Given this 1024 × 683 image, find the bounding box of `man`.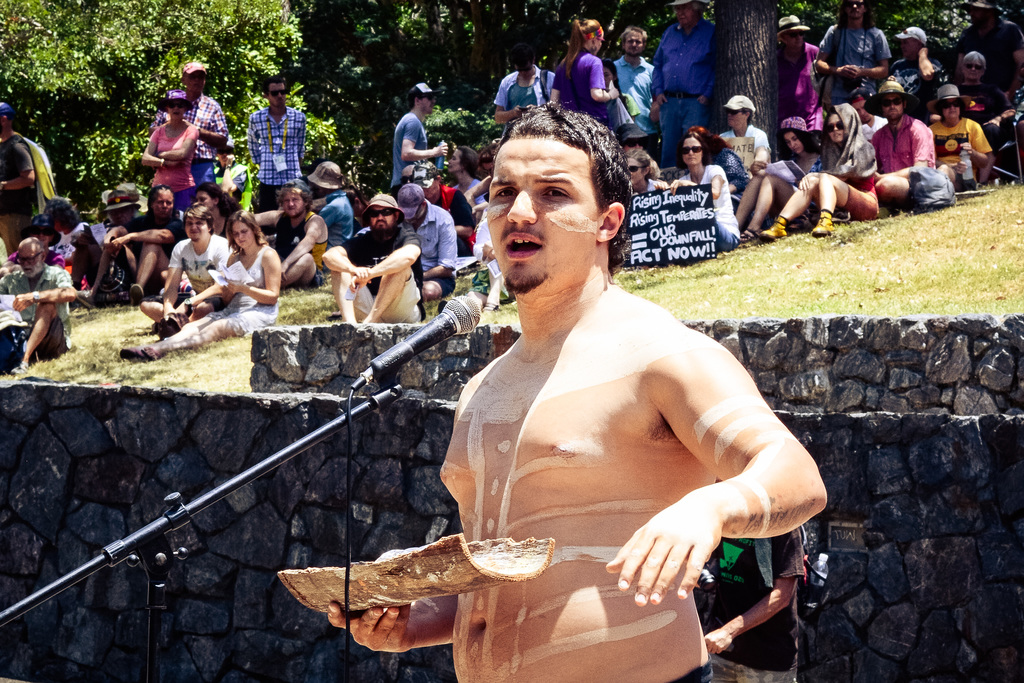
Rect(777, 10, 826, 157).
